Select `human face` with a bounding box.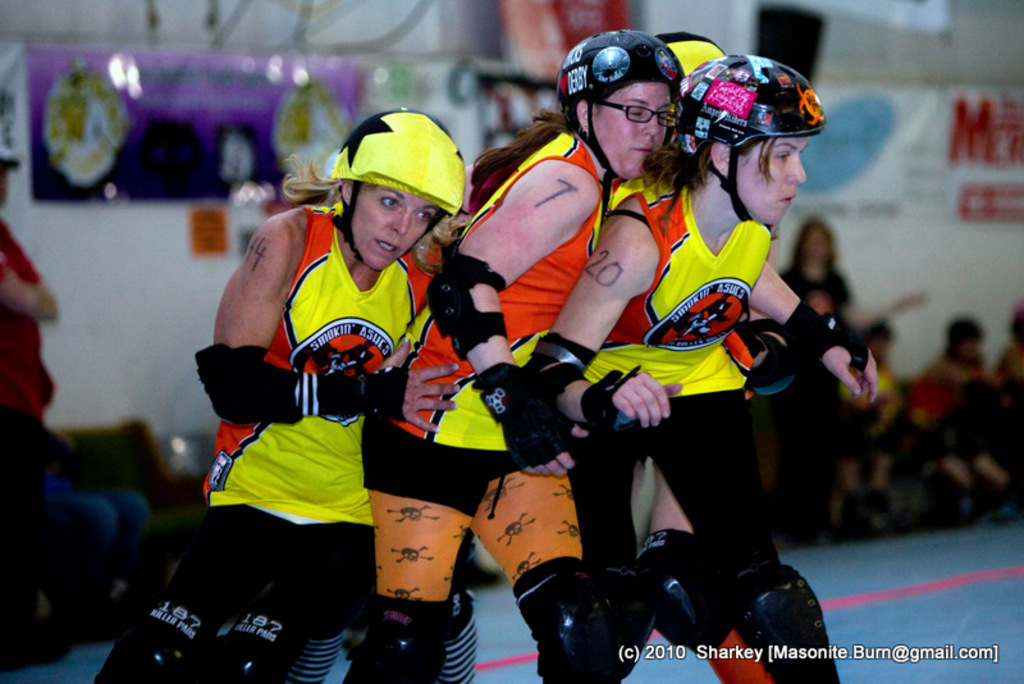
rect(731, 136, 809, 227).
